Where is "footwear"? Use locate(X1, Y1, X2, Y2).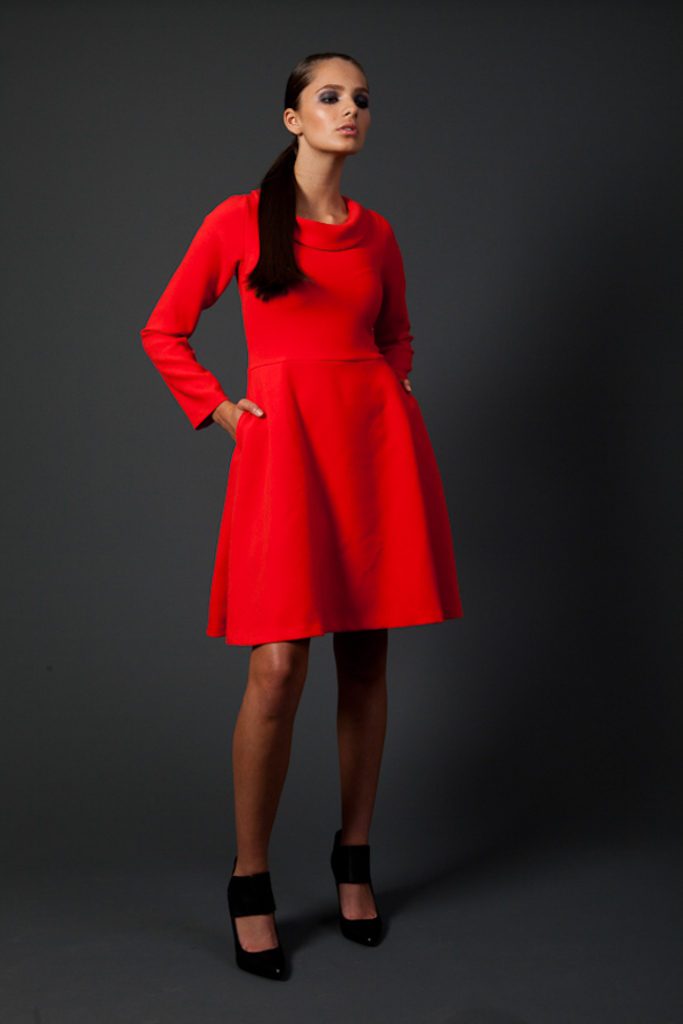
locate(223, 857, 295, 985).
